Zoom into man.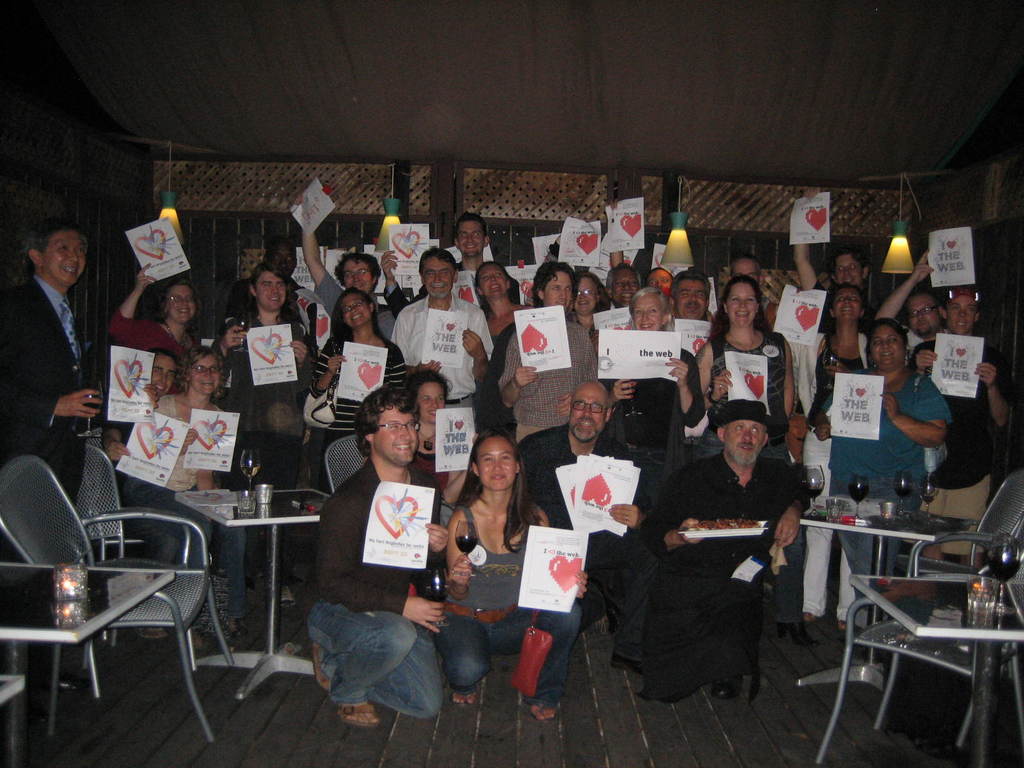
Zoom target: select_region(2, 228, 111, 491).
